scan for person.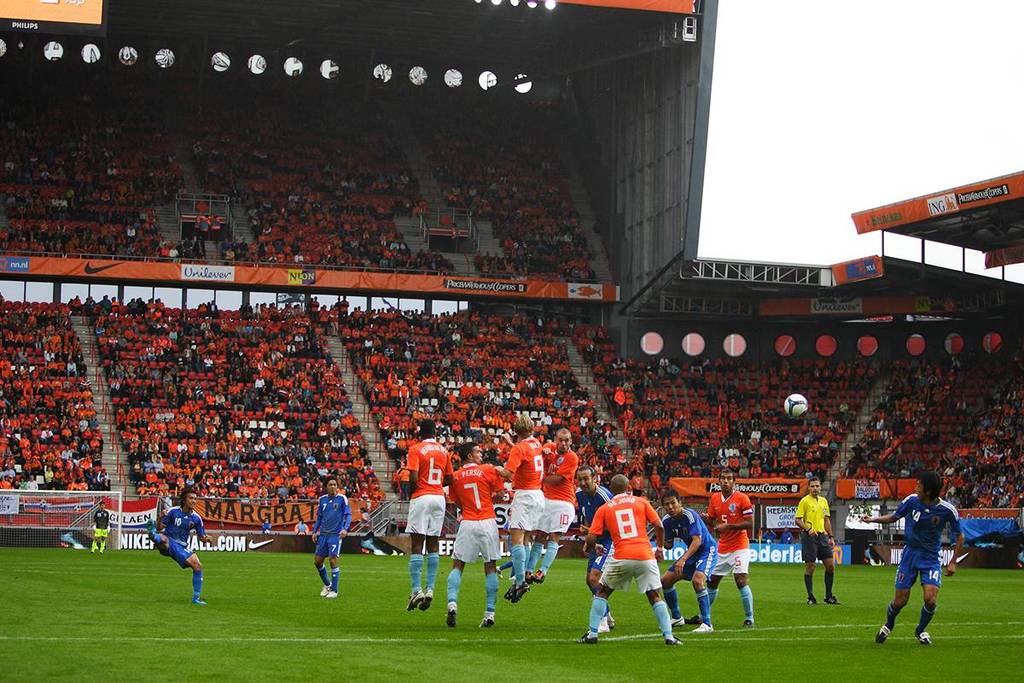
Scan result: box(764, 531, 777, 541).
